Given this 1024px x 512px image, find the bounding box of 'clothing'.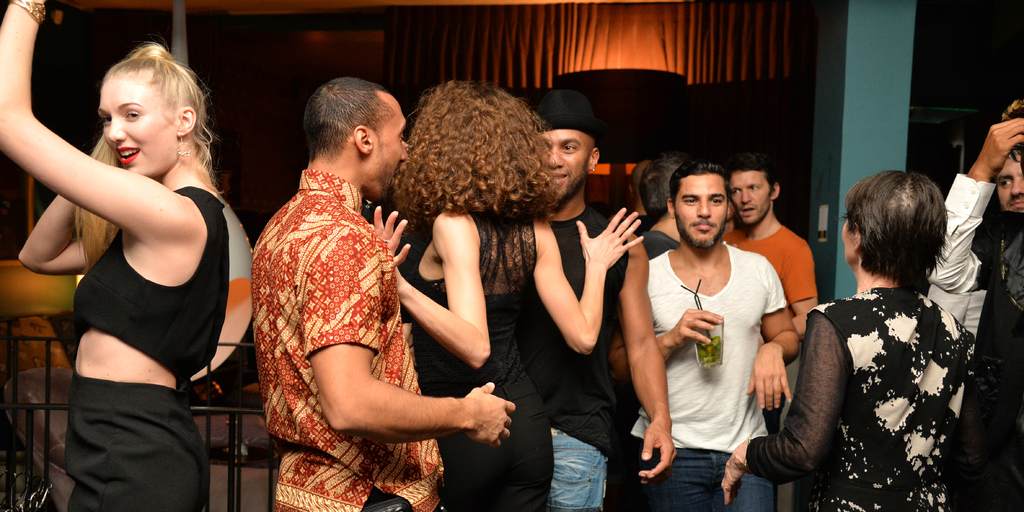
bbox=(636, 227, 679, 262).
